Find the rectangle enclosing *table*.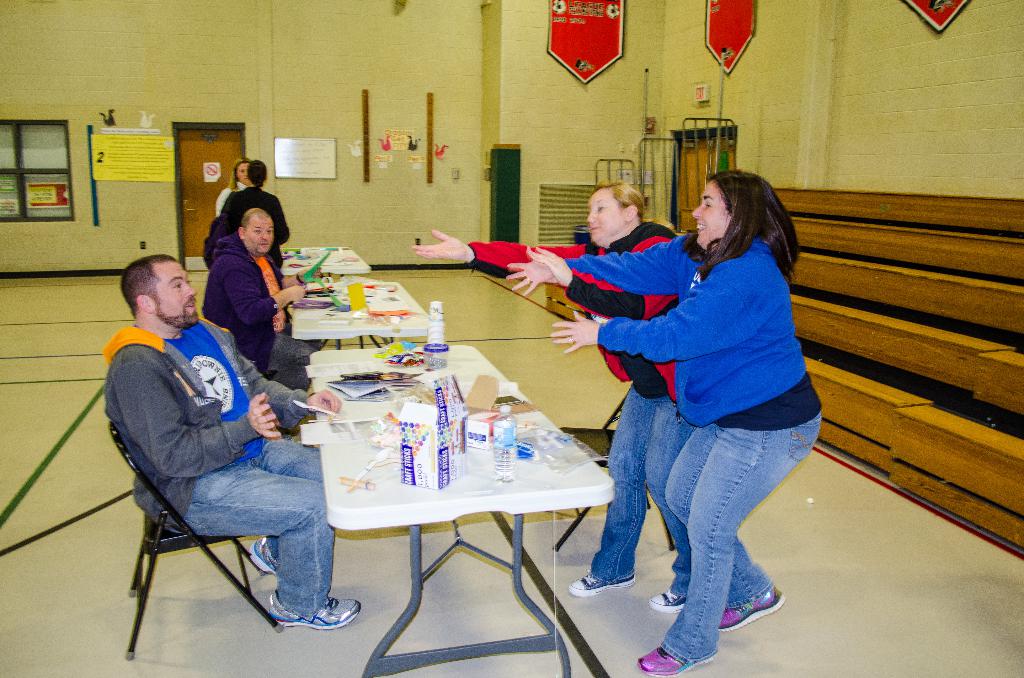
{"x1": 276, "y1": 236, "x2": 372, "y2": 273}.
